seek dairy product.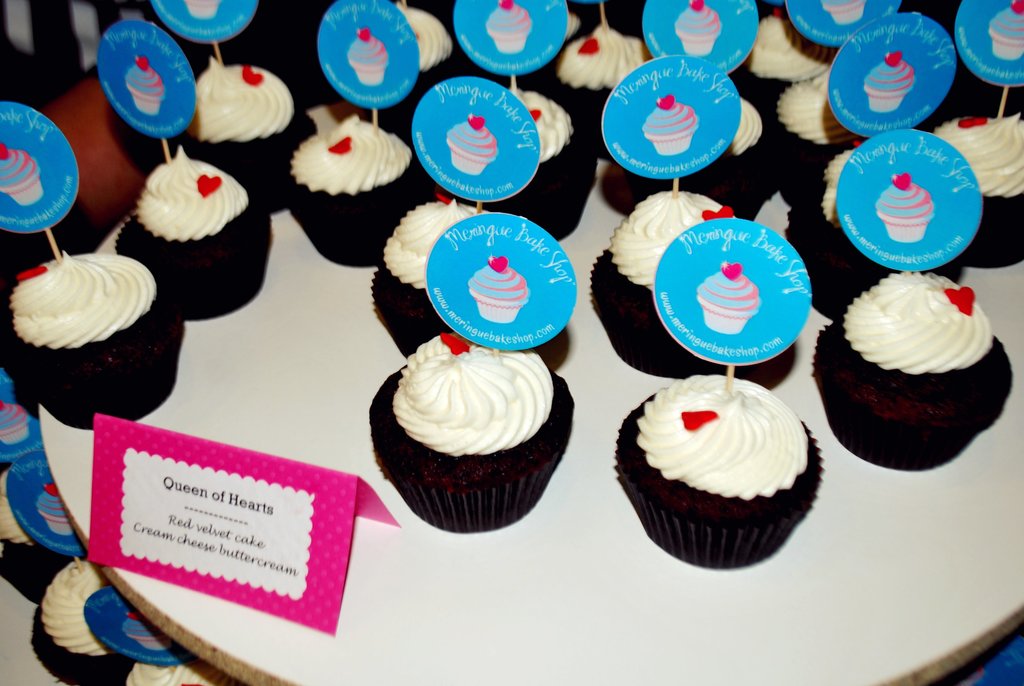
<box>989,0,1023,67</box>.
